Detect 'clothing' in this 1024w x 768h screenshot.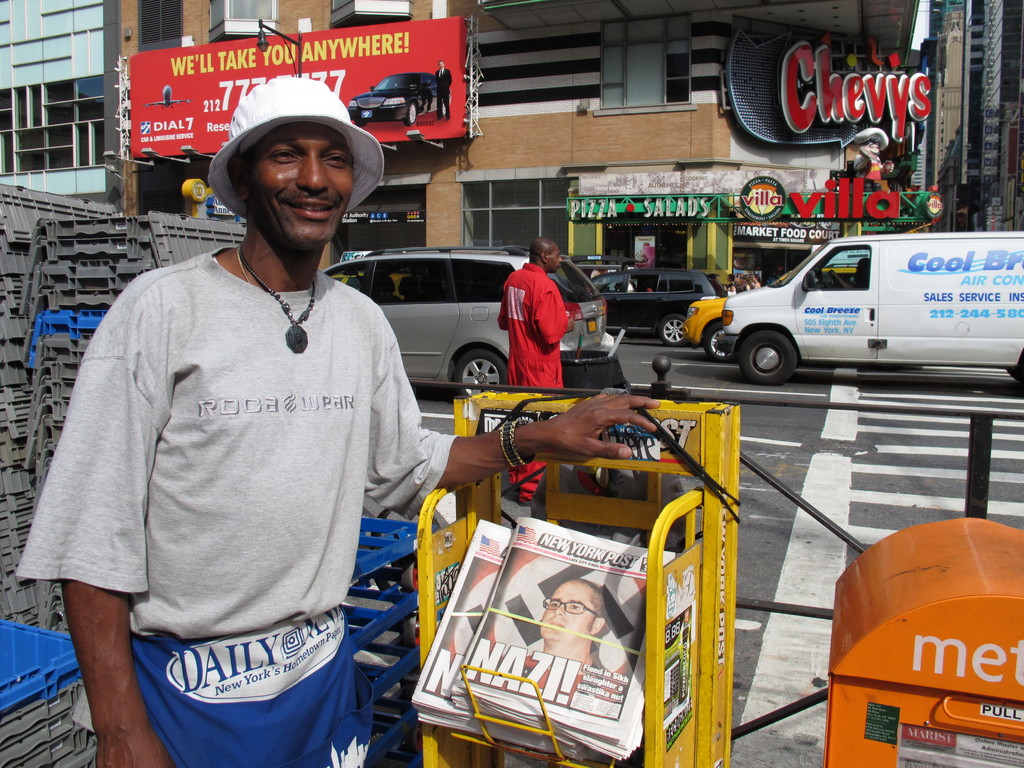
Detection: BBox(38, 181, 421, 746).
